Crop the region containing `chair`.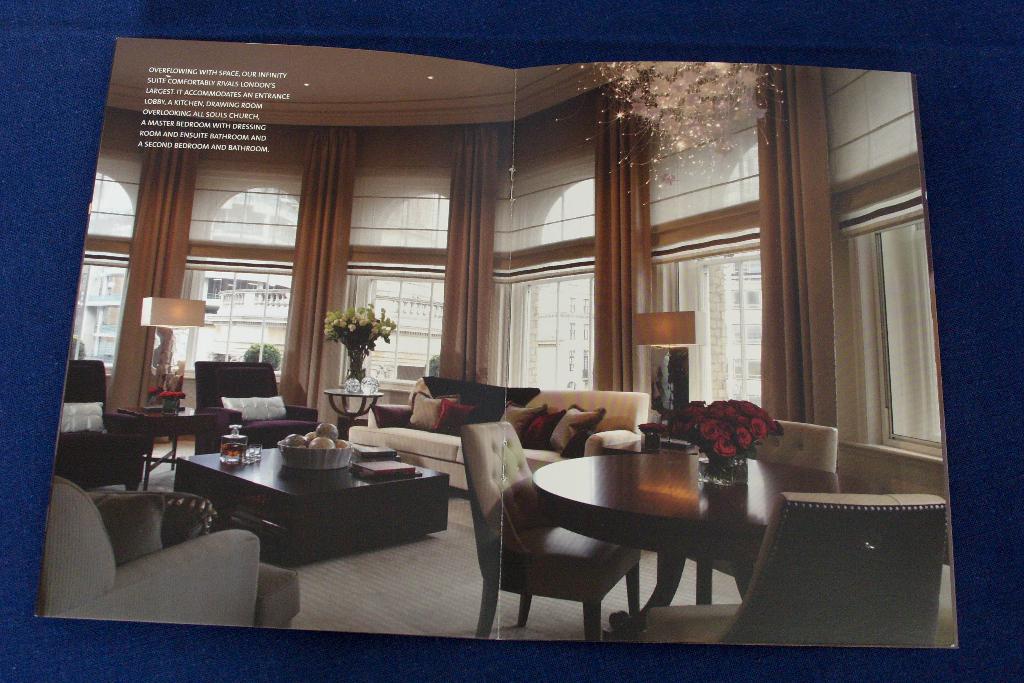
Crop region: region(610, 492, 950, 650).
